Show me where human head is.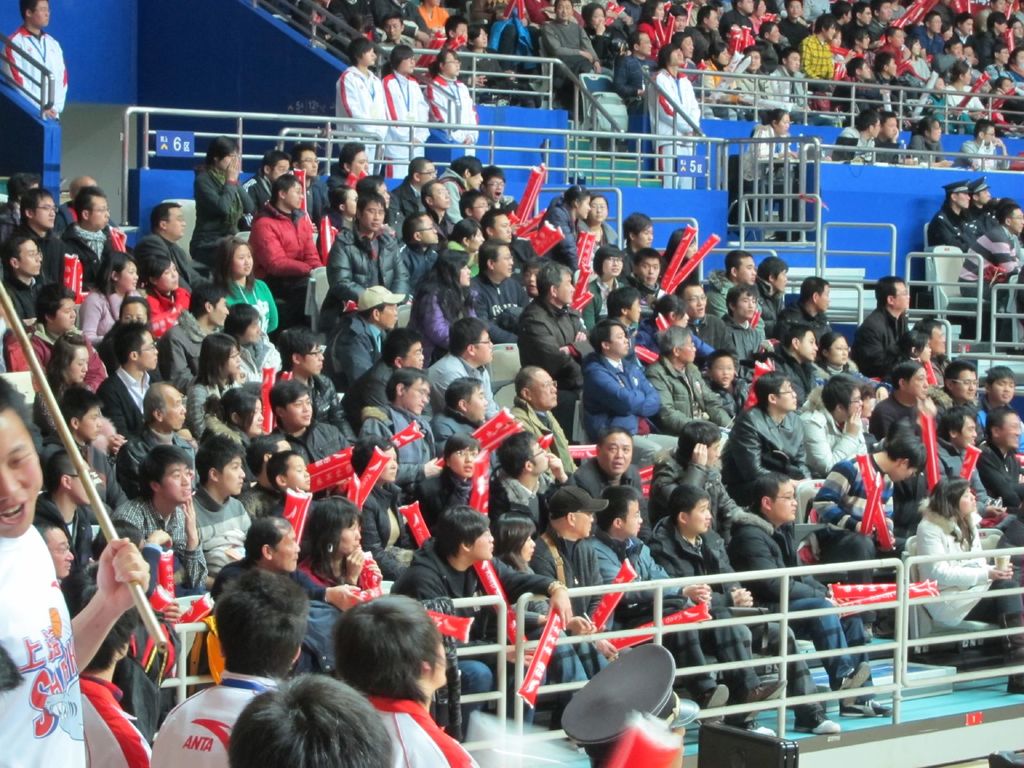
human head is at bbox=[360, 196, 387, 233].
